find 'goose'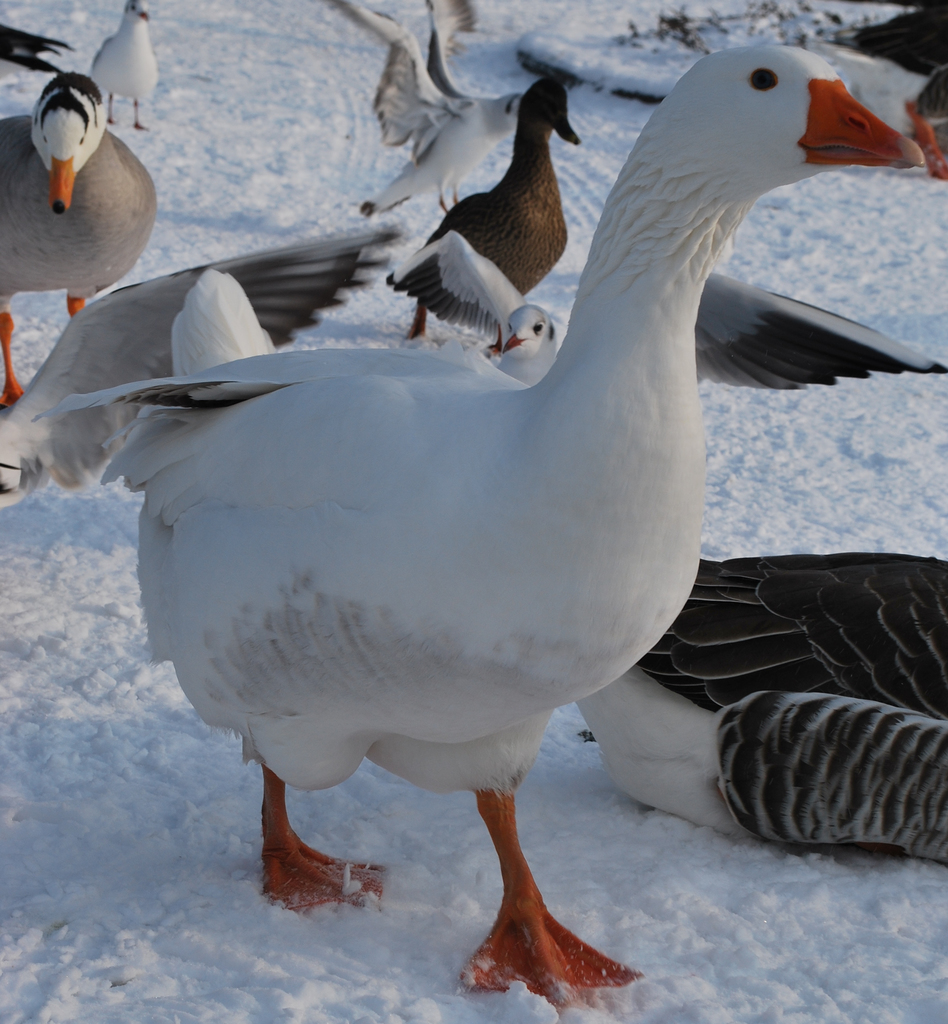
[336,1,523,218]
